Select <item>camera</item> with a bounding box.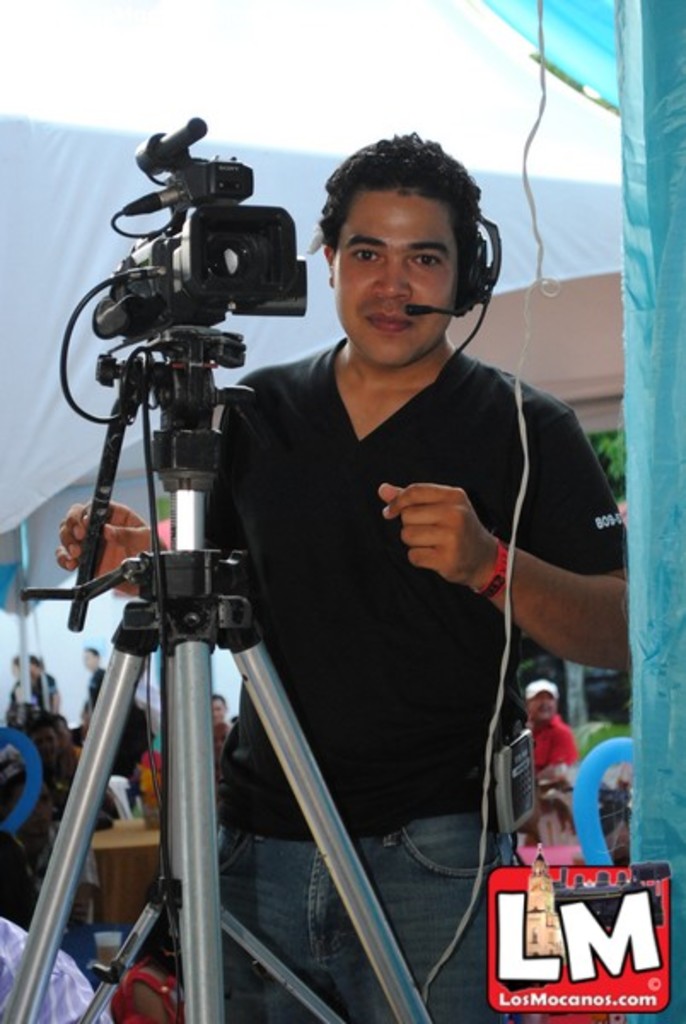
97:108:311:379.
